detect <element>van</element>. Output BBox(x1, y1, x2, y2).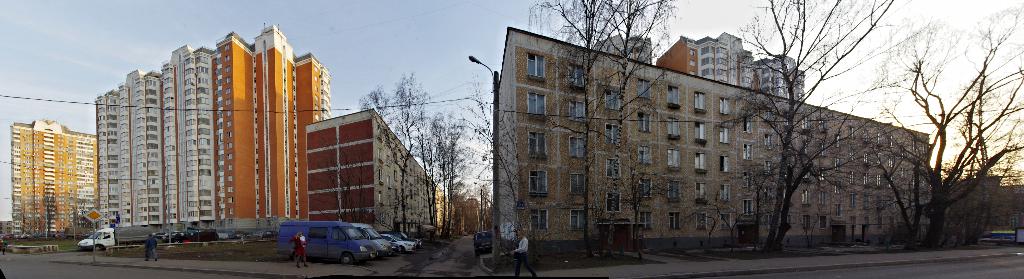
BBox(471, 228, 492, 257).
